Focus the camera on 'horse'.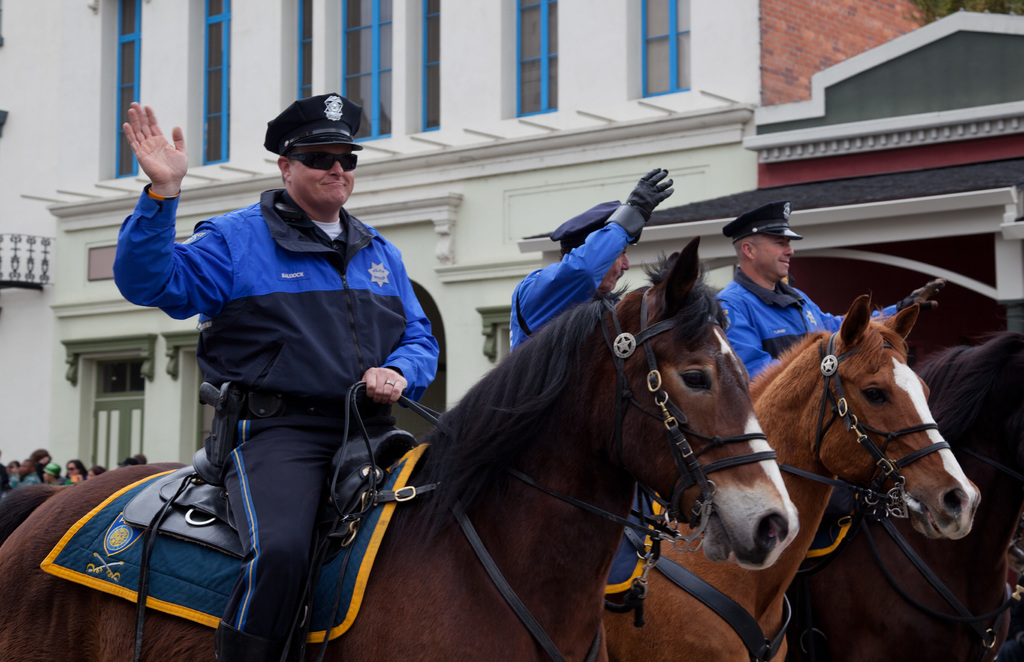
Focus region: 786/322/1023/661.
